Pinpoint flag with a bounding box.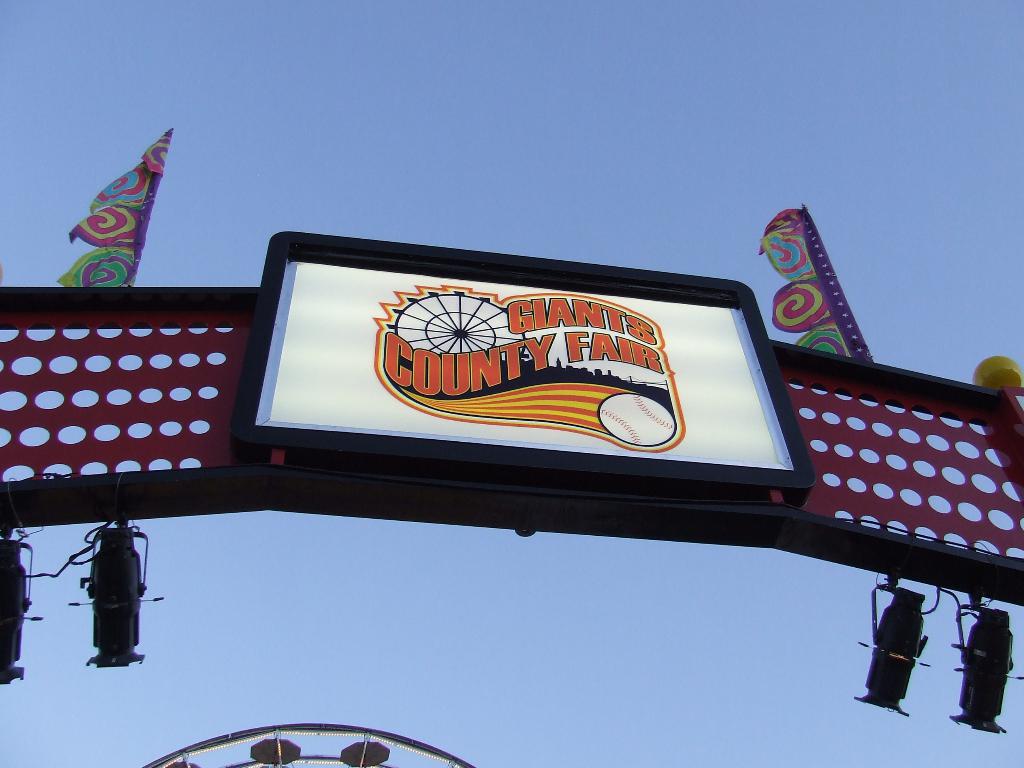
{"x1": 802, "y1": 321, "x2": 847, "y2": 352}.
